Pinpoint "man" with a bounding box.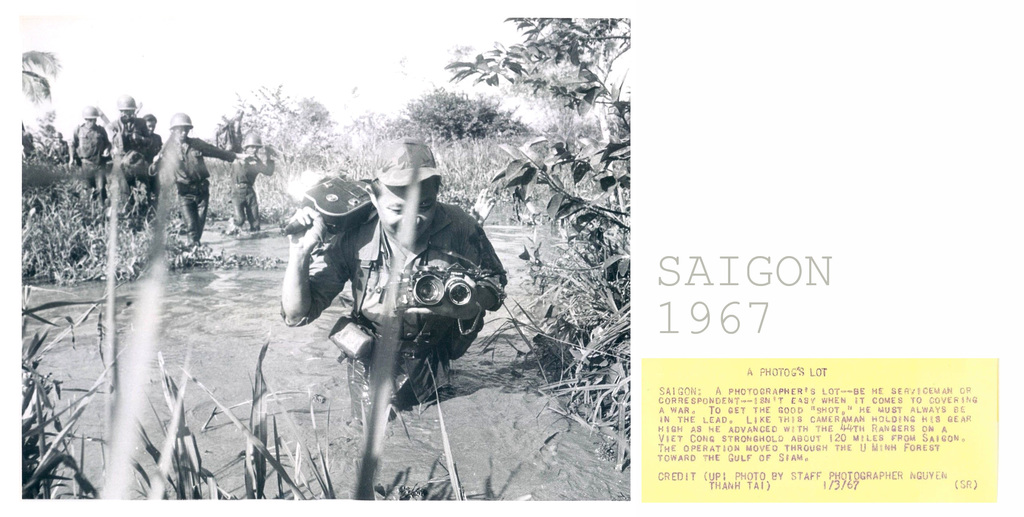
<bbox>149, 110, 241, 246</bbox>.
